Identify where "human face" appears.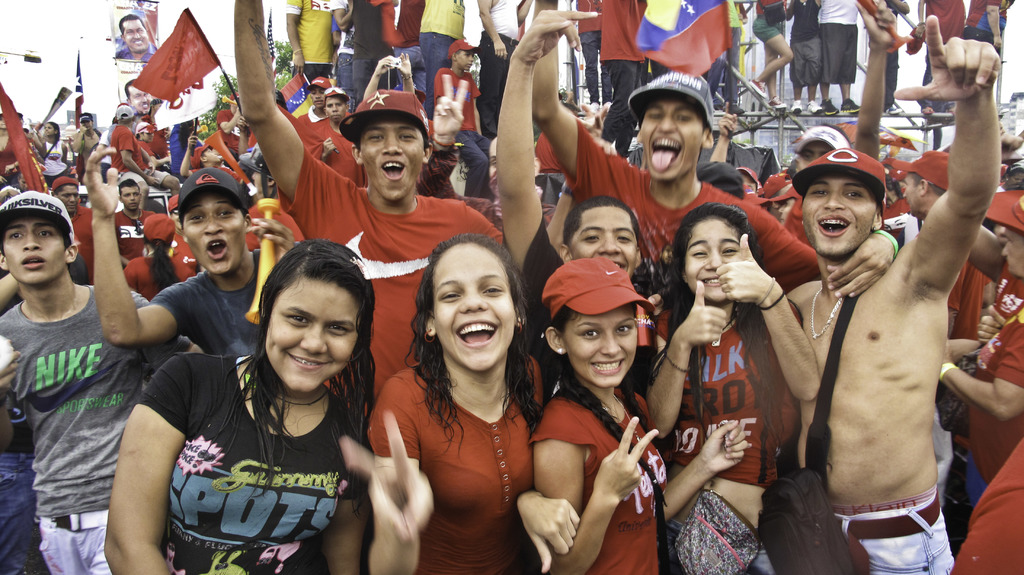
Appears at box=[308, 89, 325, 110].
